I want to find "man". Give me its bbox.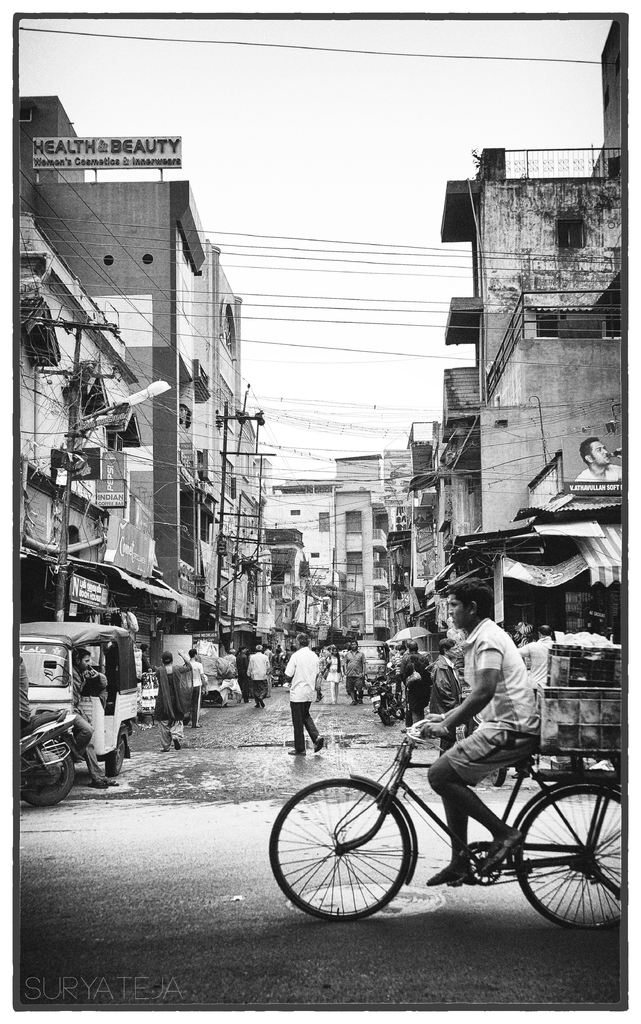
left=418, top=577, right=540, bottom=886.
